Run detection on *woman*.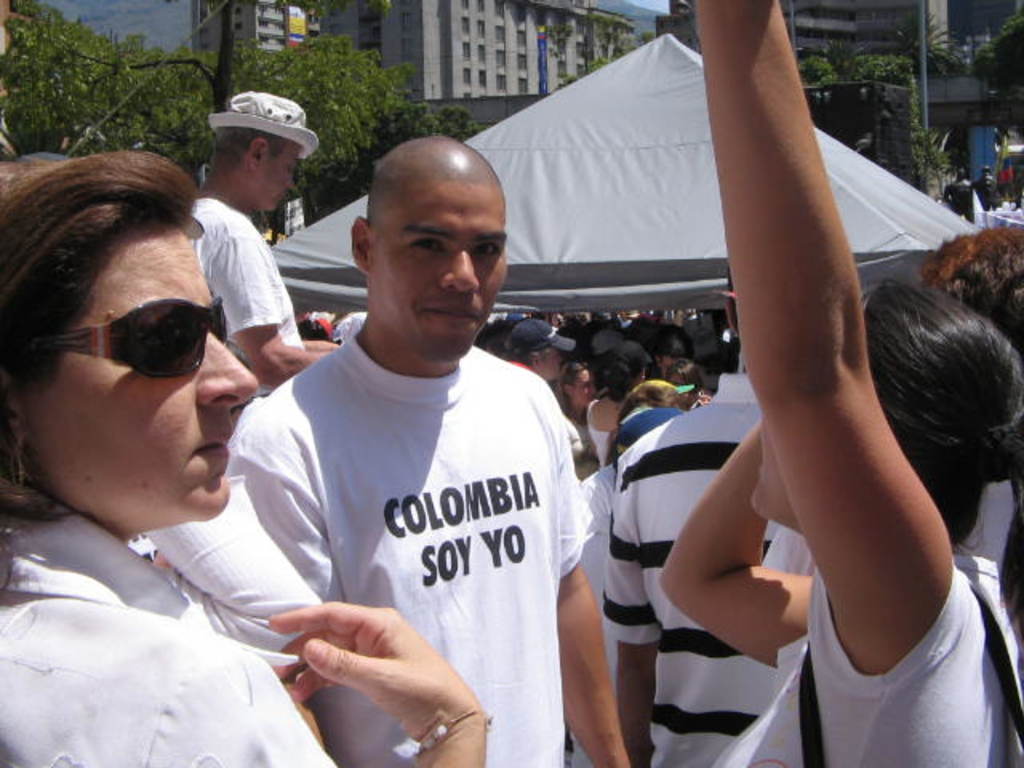
Result: left=530, top=43, right=997, bottom=767.
